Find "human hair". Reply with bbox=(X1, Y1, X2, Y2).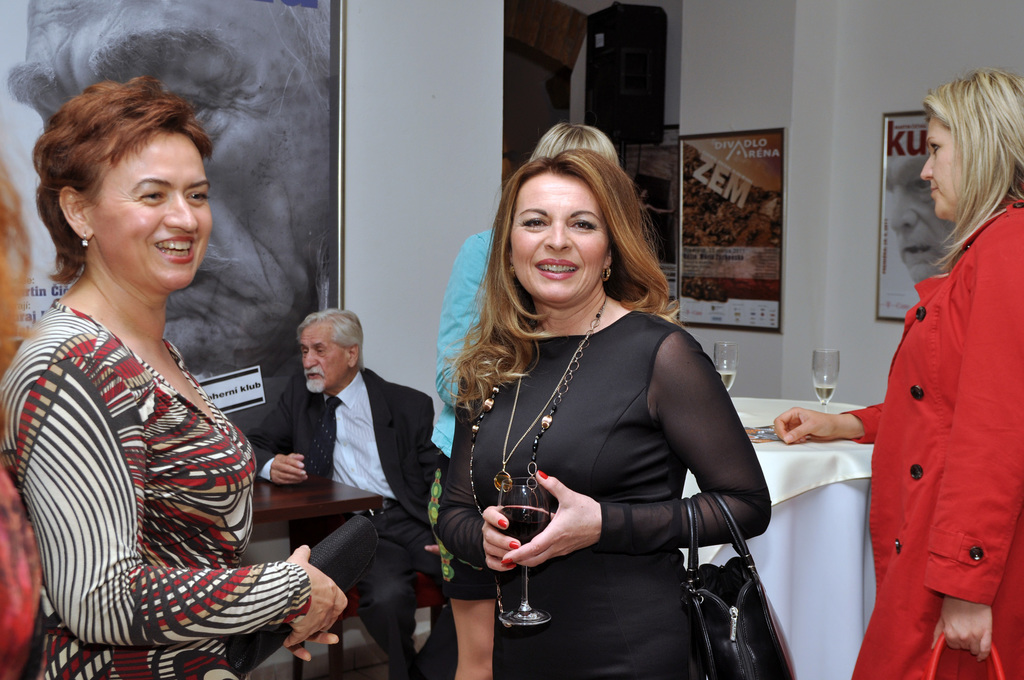
bbox=(33, 77, 212, 273).
